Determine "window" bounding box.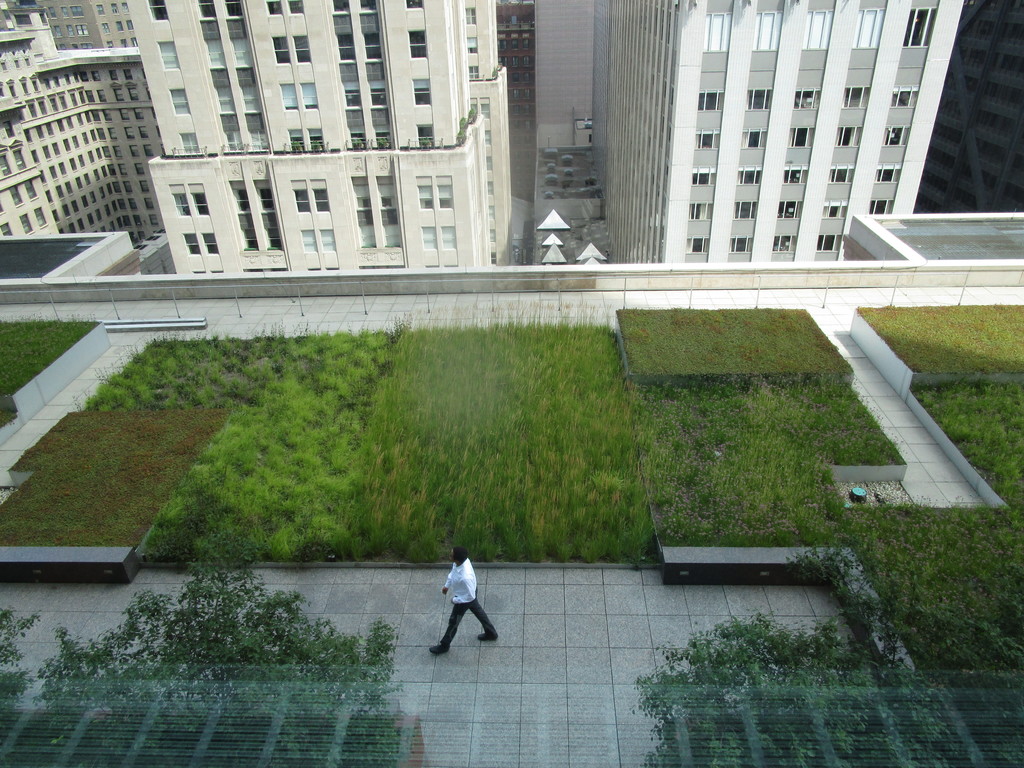
Determined: bbox=[223, 11, 274, 157].
